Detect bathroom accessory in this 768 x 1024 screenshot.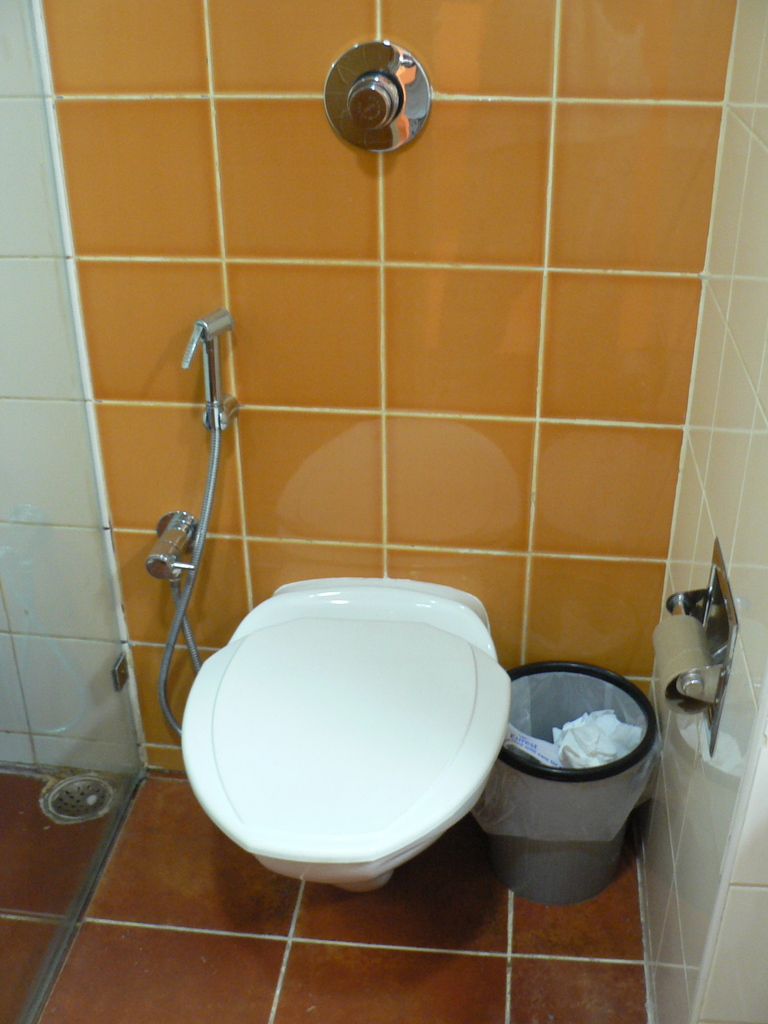
Detection: select_region(320, 42, 437, 155).
